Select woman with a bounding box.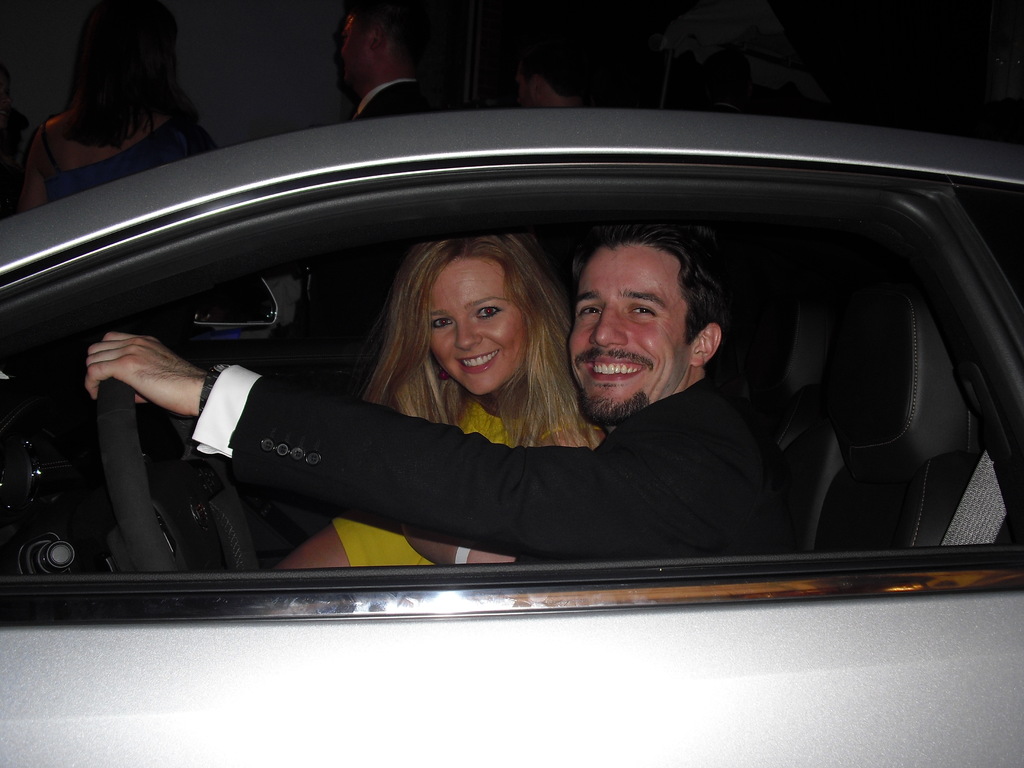
<region>308, 242, 615, 552</region>.
